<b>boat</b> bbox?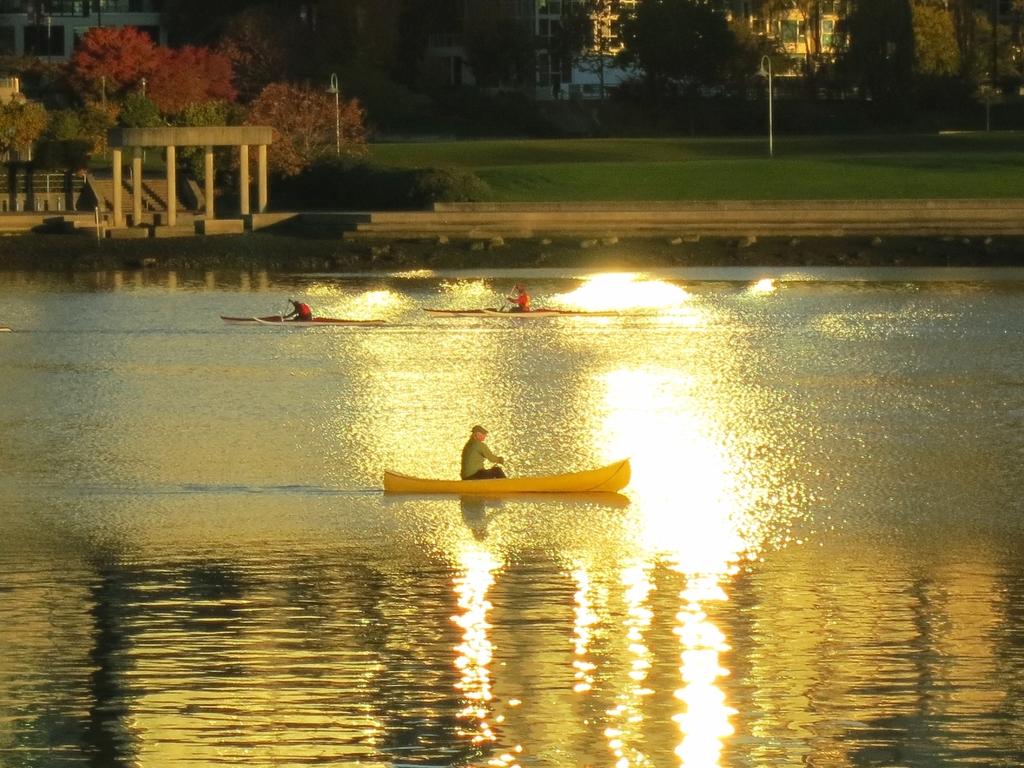
[x1=372, y1=412, x2=606, y2=528]
